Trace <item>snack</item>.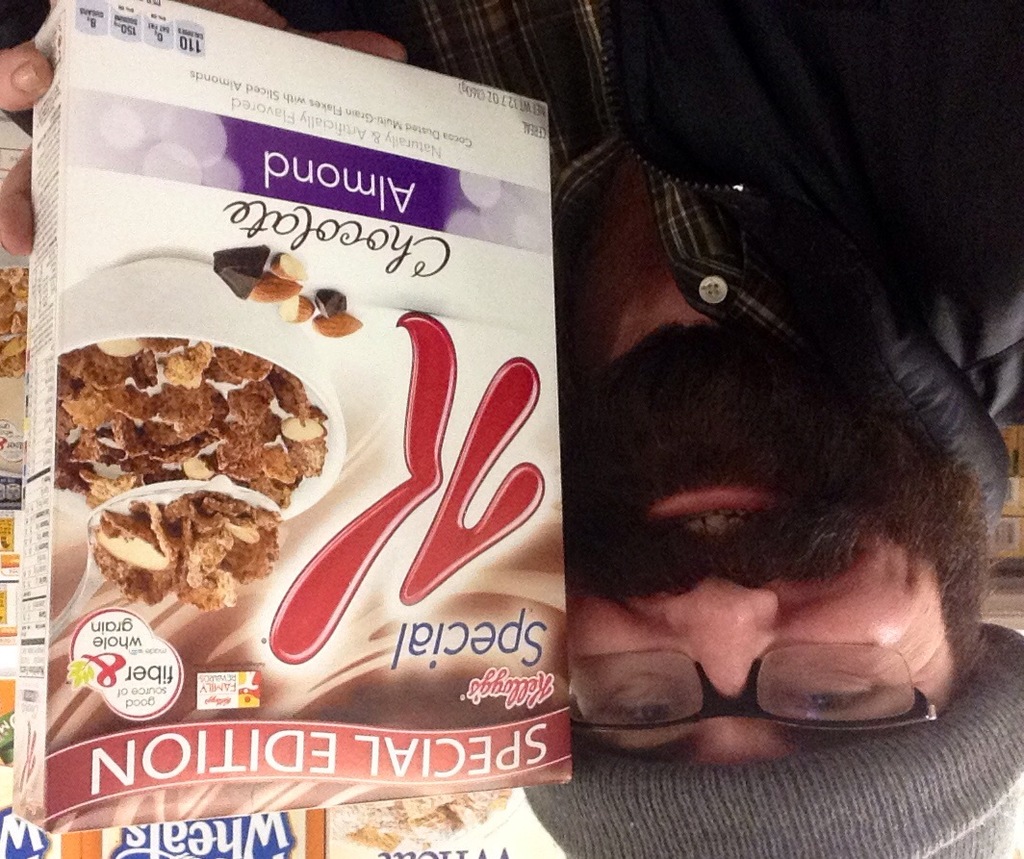
Traced to <box>57,320,325,523</box>.
